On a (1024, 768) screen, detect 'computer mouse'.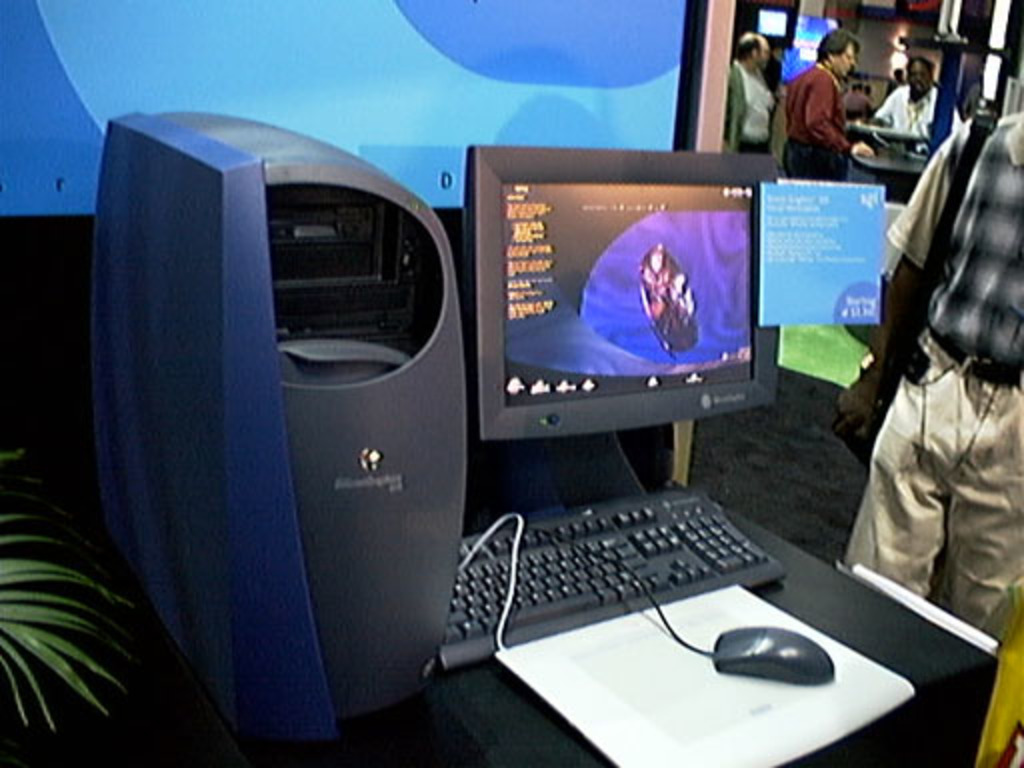
(712,622,836,686).
